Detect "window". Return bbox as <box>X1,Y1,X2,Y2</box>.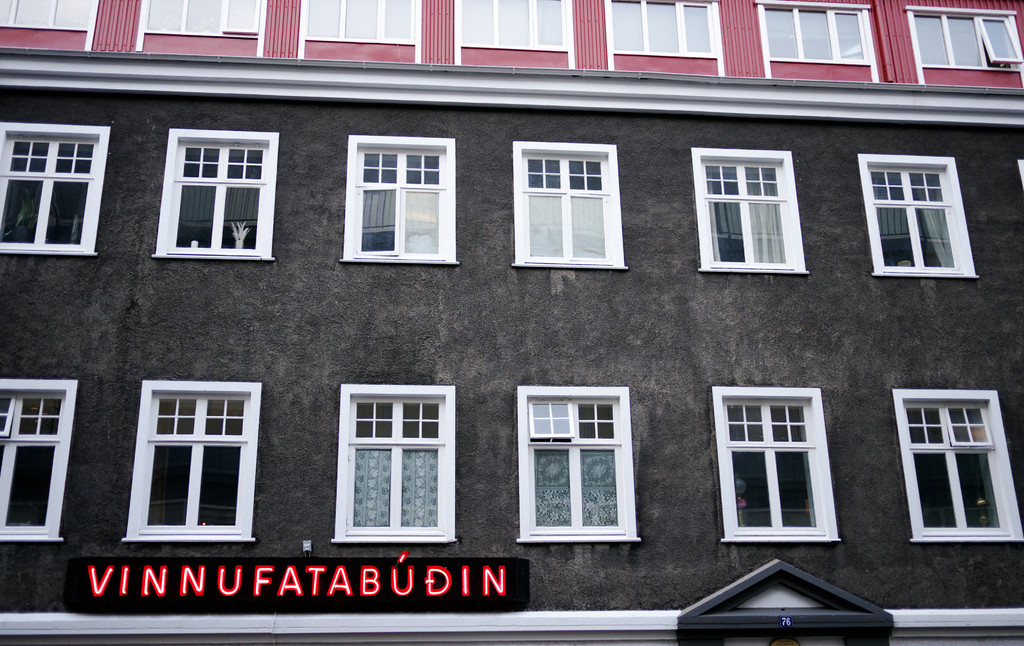
<box>856,143,984,285</box>.
